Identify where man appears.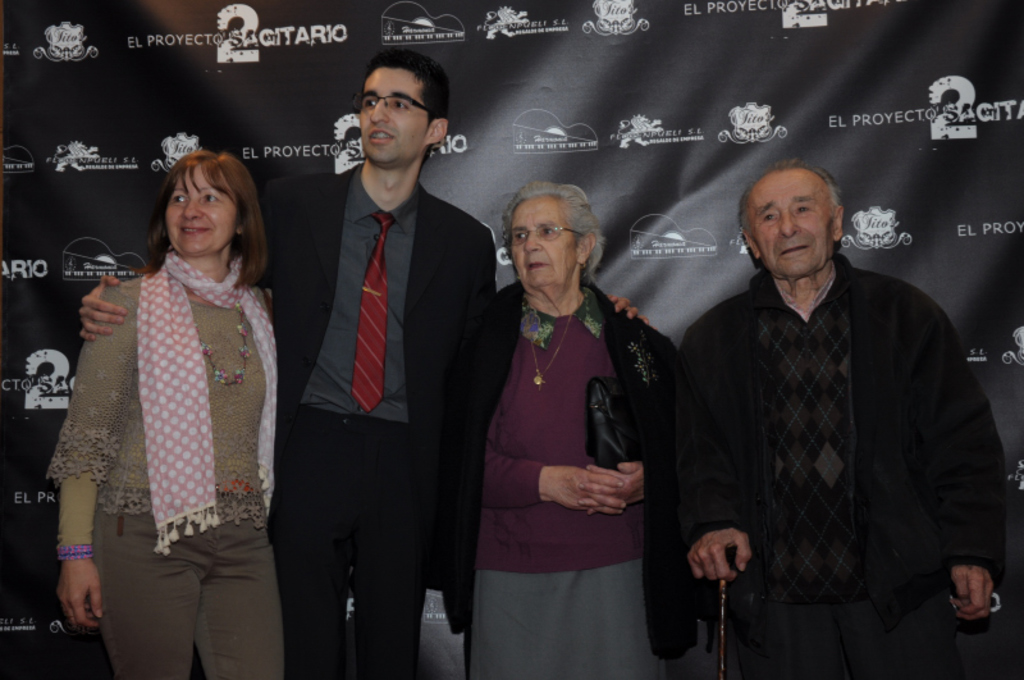
Appears at [left=664, top=134, right=991, bottom=668].
